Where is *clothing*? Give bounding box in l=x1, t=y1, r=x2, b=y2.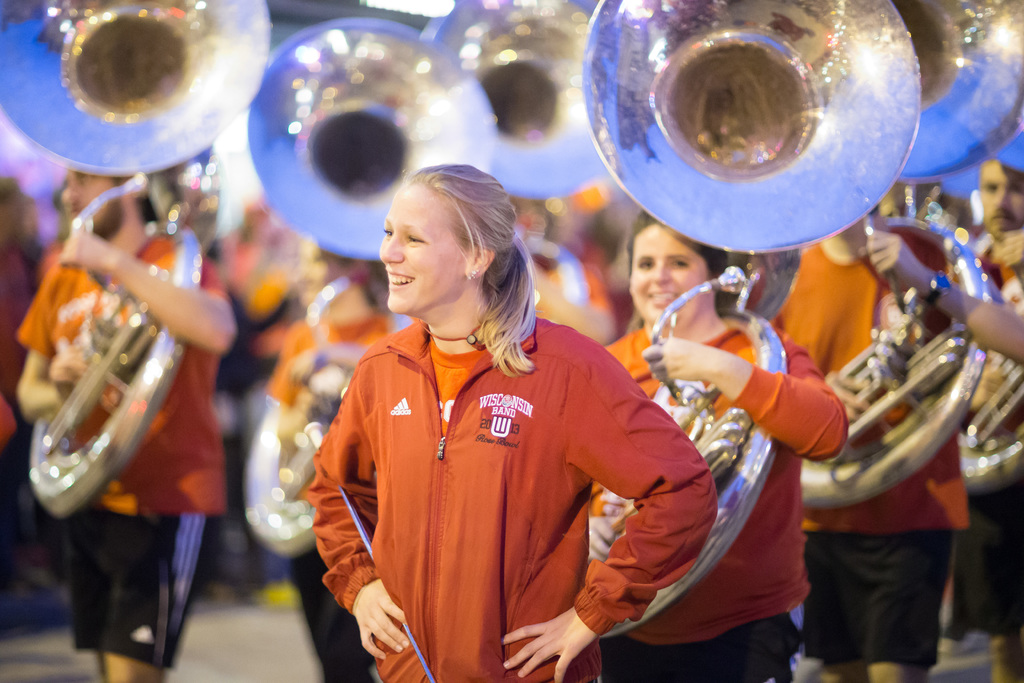
l=17, t=219, r=228, b=672.
